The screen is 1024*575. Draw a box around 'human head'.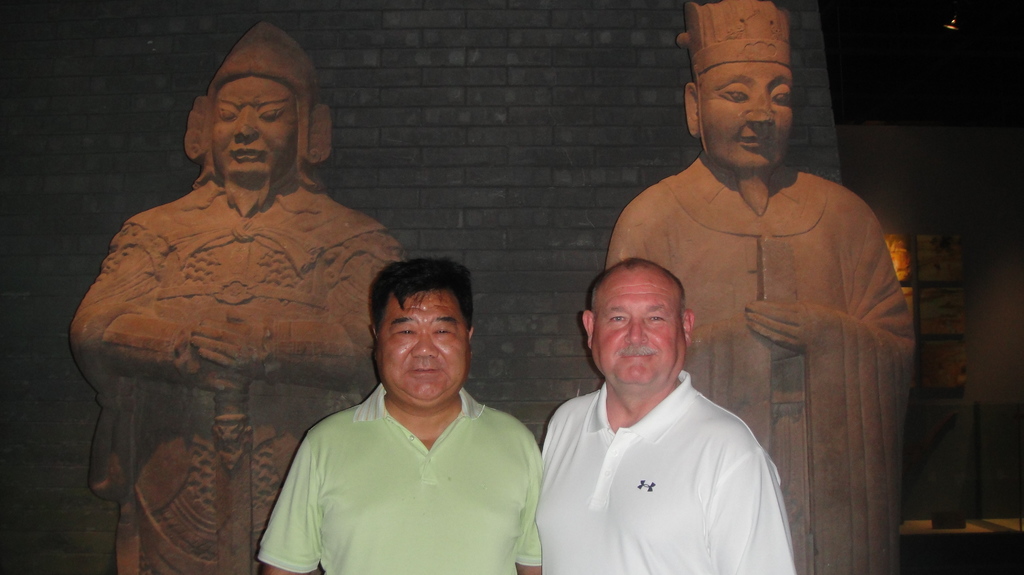
select_region(371, 260, 476, 404).
